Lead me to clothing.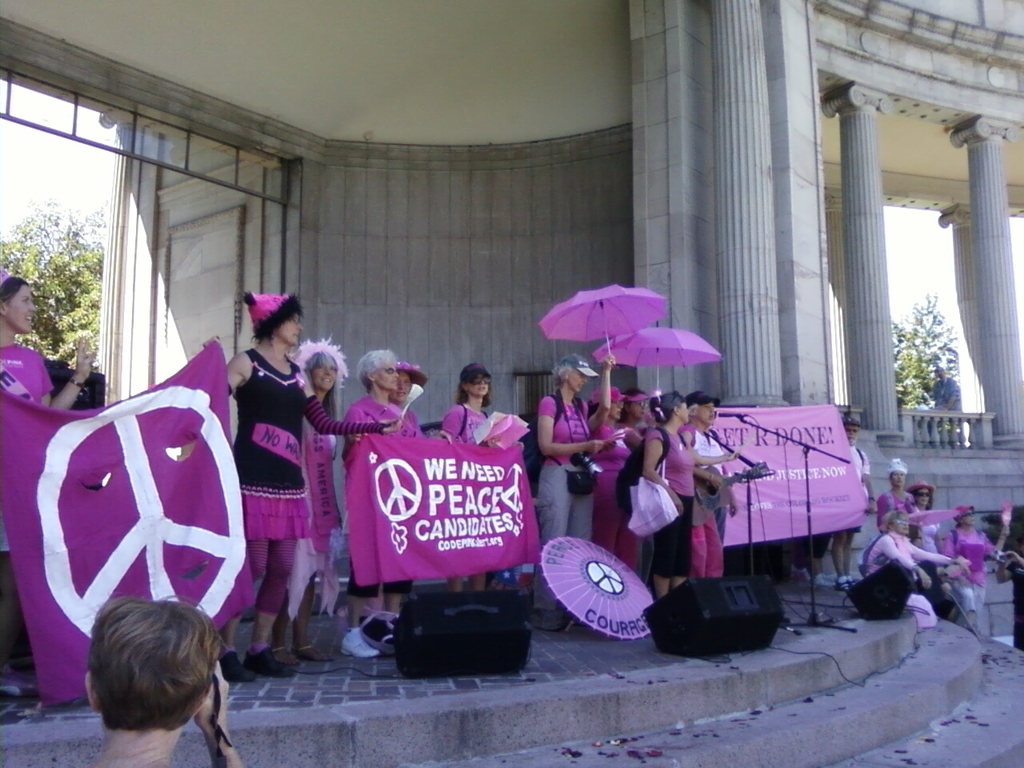
Lead to [left=437, top=392, right=481, bottom=442].
